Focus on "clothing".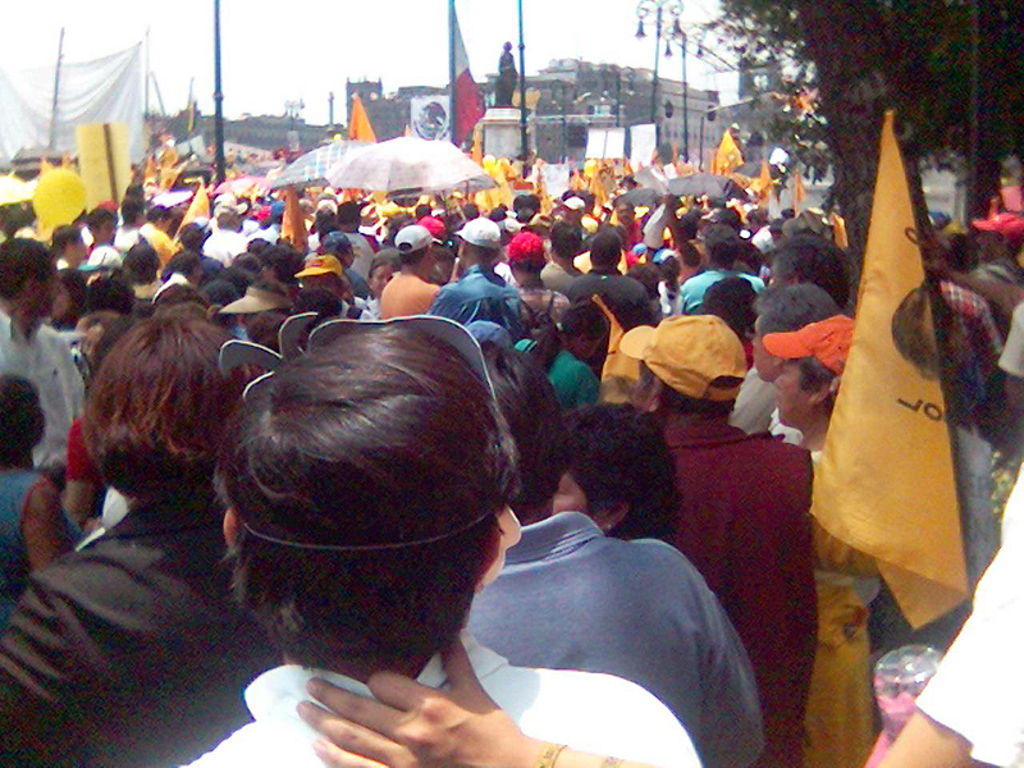
Focused at {"left": 508, "top": 340, "right": 607, "bottom": 413}.
